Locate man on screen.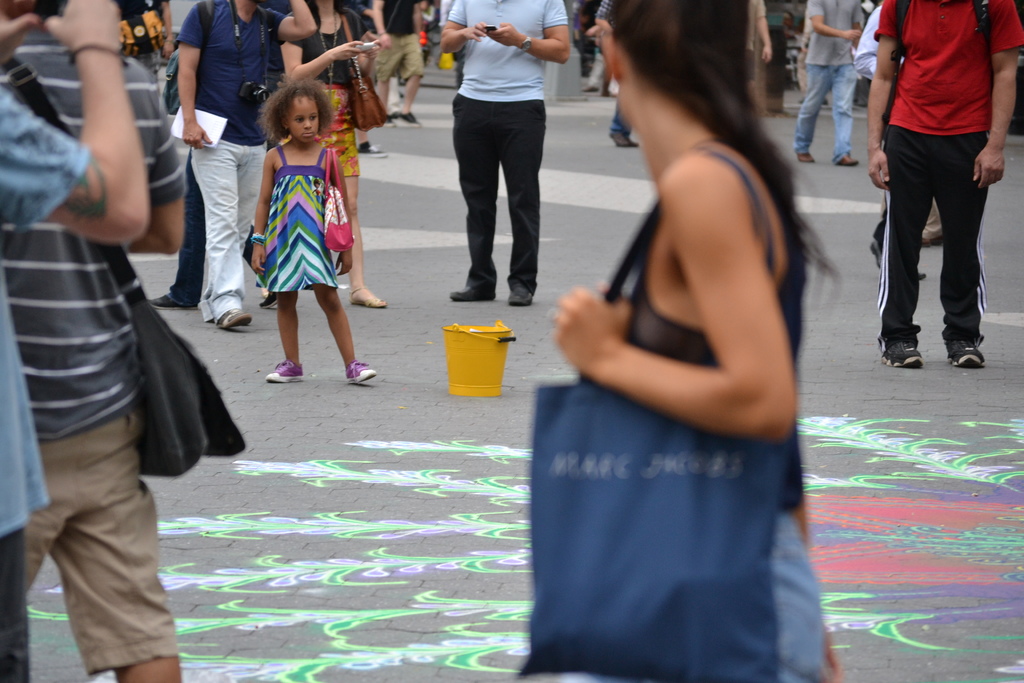
On screen at (x1=874, y1=0, x2=1008, y2=372).
